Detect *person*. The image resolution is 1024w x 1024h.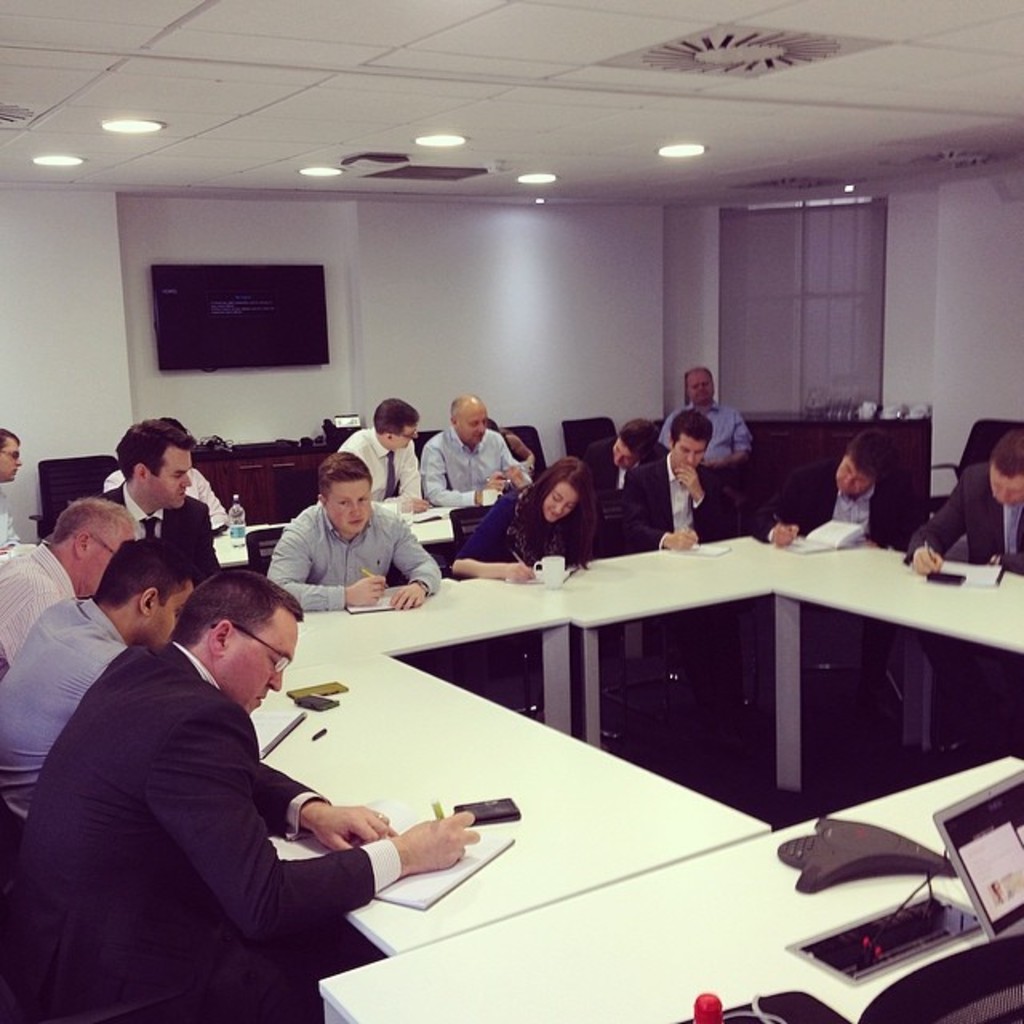
pyautogui.locateOnScreen(0, 502, 138, 666).
